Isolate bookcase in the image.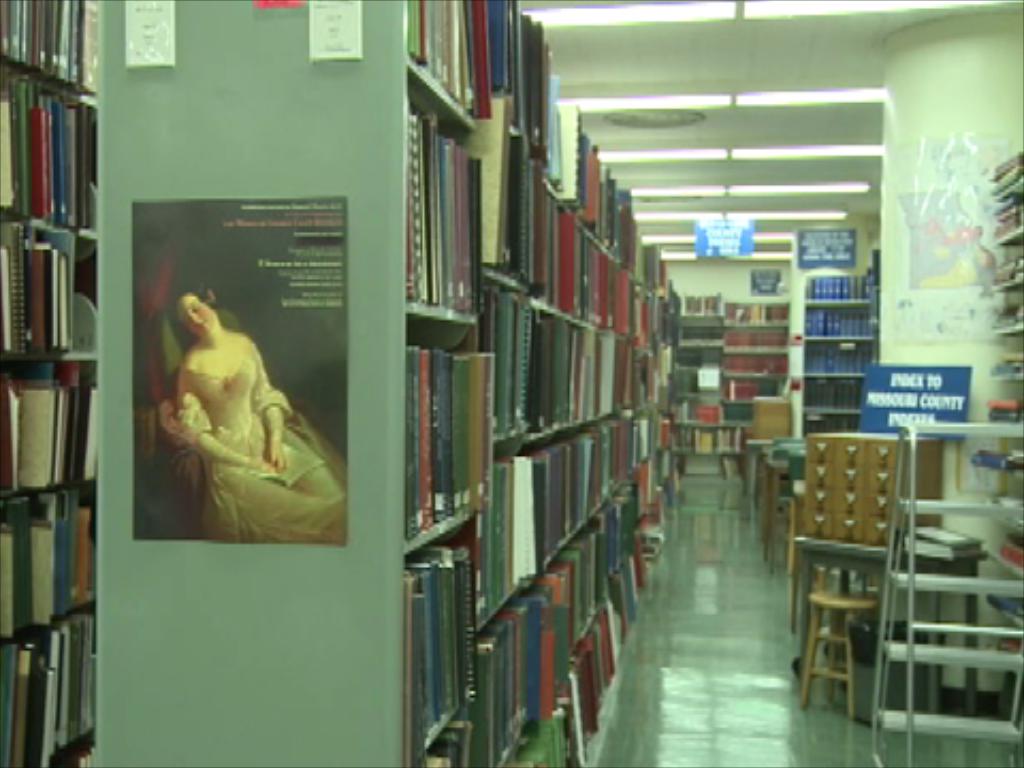
Isolated region: 0:0:94:766.
